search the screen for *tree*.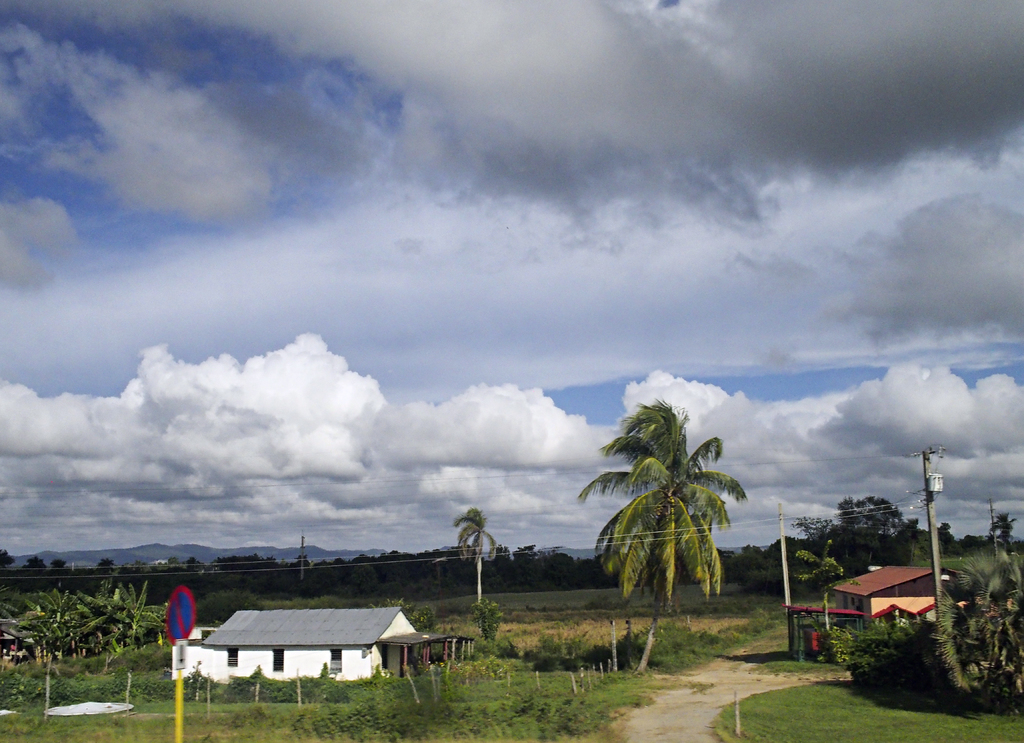
Found at bbox=[790, 538, 847, 641].
